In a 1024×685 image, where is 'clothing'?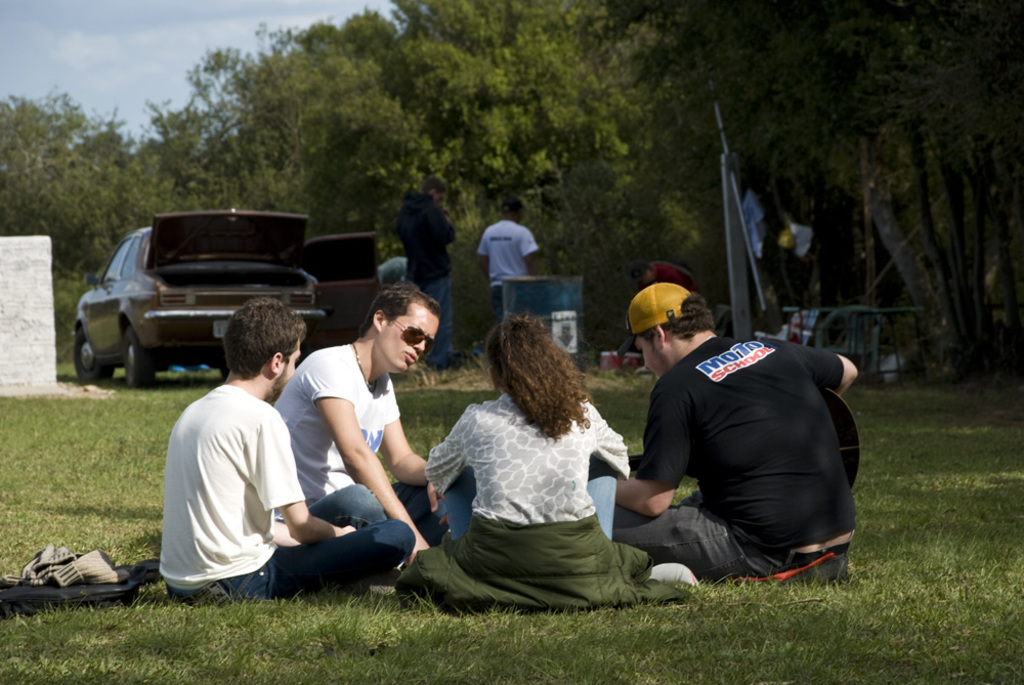
crop(265, 337, 444, 557).
